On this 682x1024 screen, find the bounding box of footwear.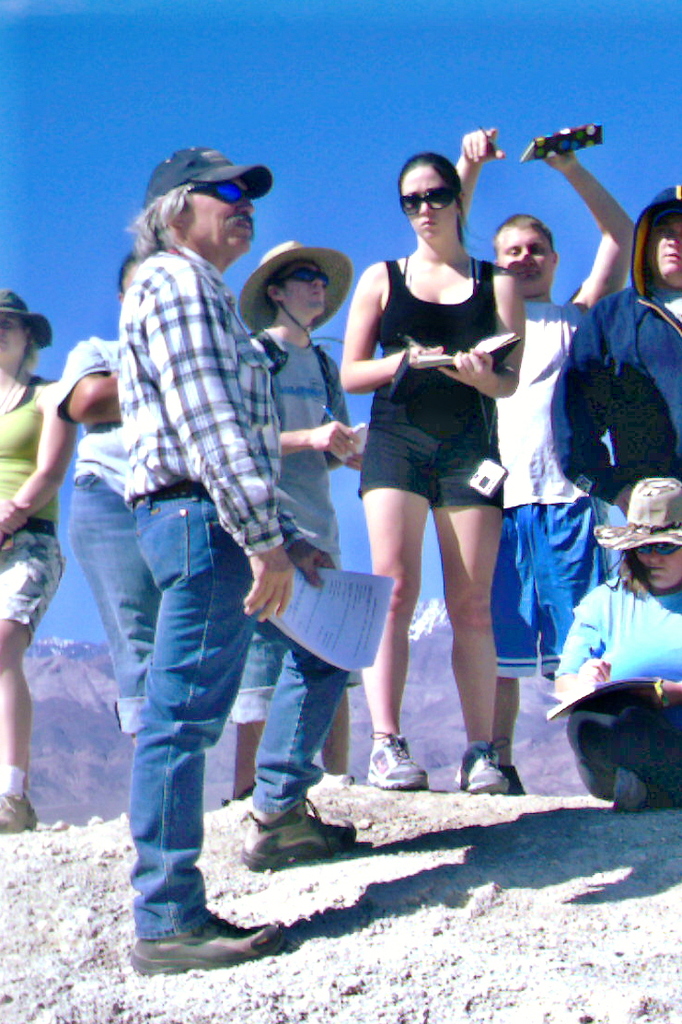
Bounding box: Rect(113, 904, 290, 983).
